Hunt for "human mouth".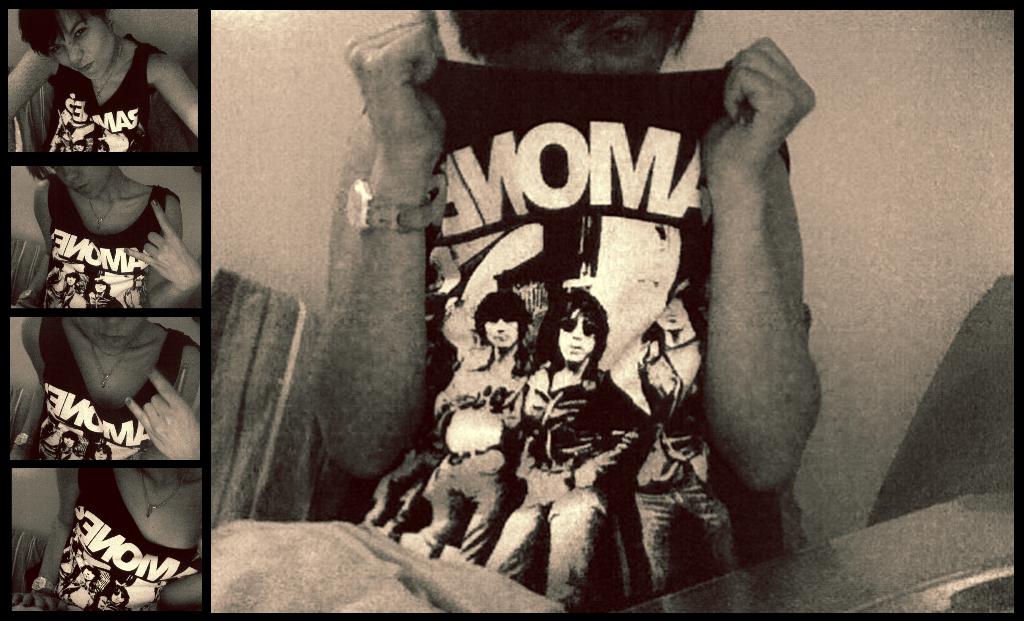
Hunted down at bbox(101, 333, 122, 344).
